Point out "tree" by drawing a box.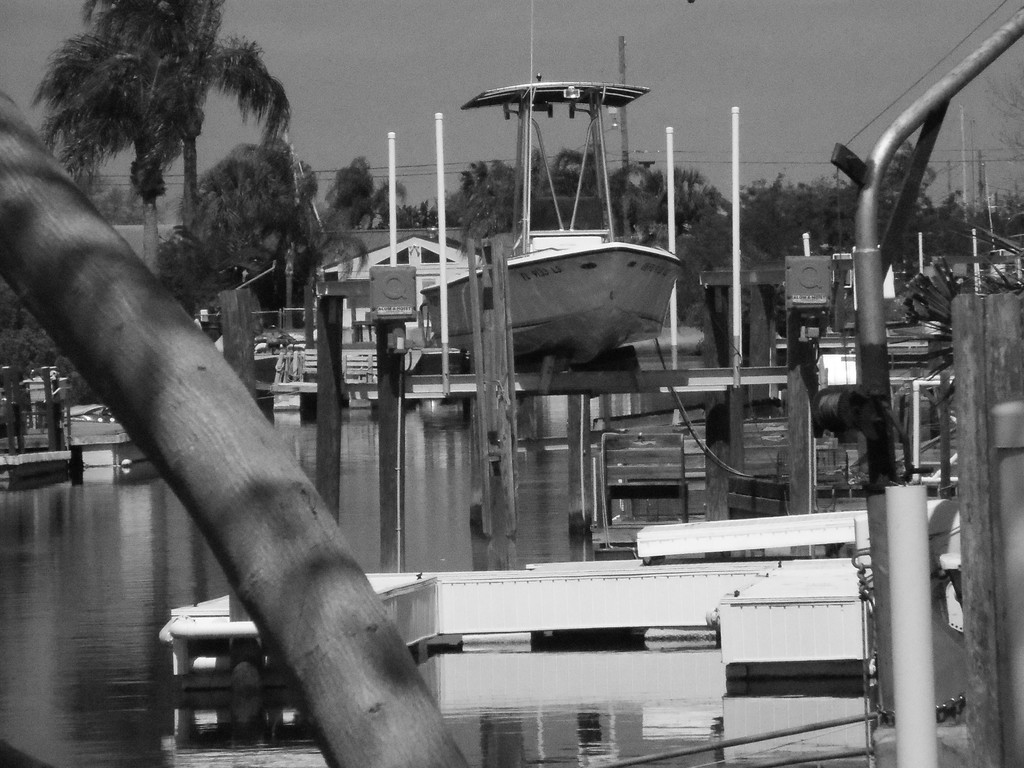
29/18/284/216.
